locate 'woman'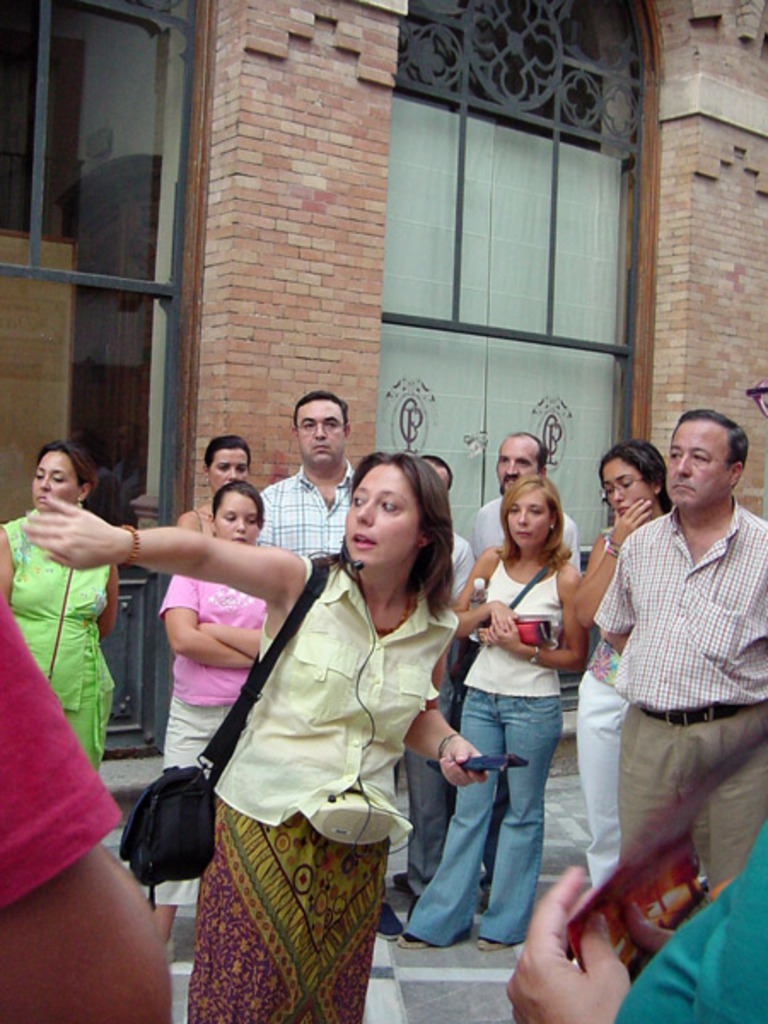
l=573, t=439, r=676, b=887
